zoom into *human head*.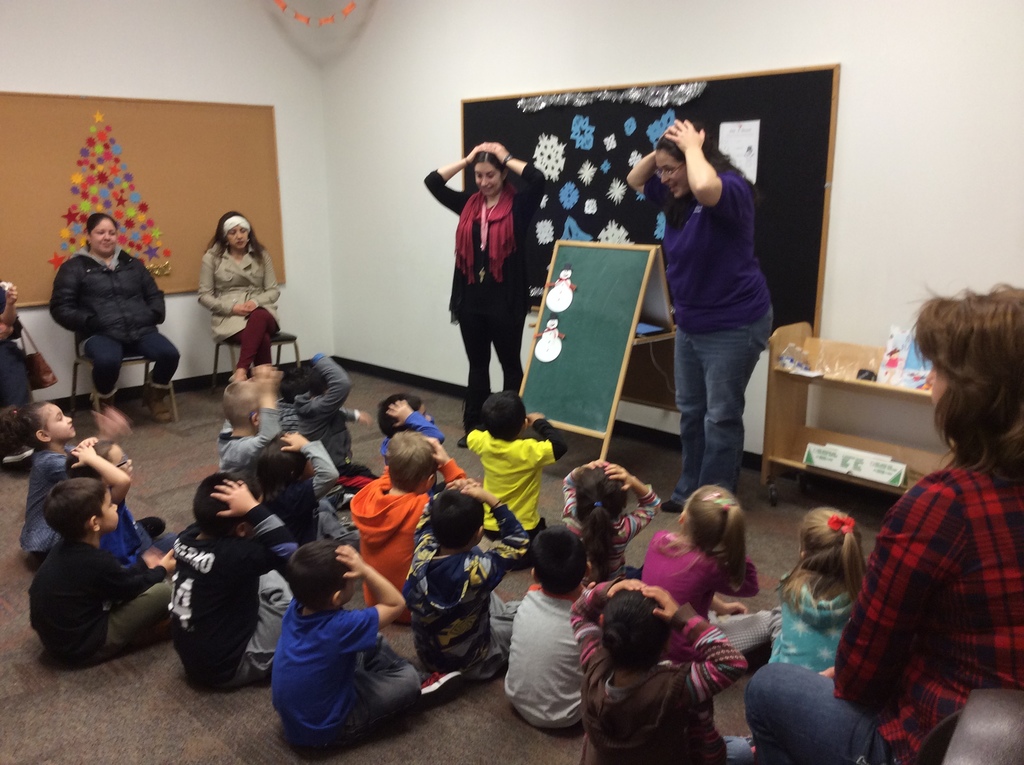
Zoom target: {"x1": 376, "y1": 392, "x2": 433, "y2": 439}.
